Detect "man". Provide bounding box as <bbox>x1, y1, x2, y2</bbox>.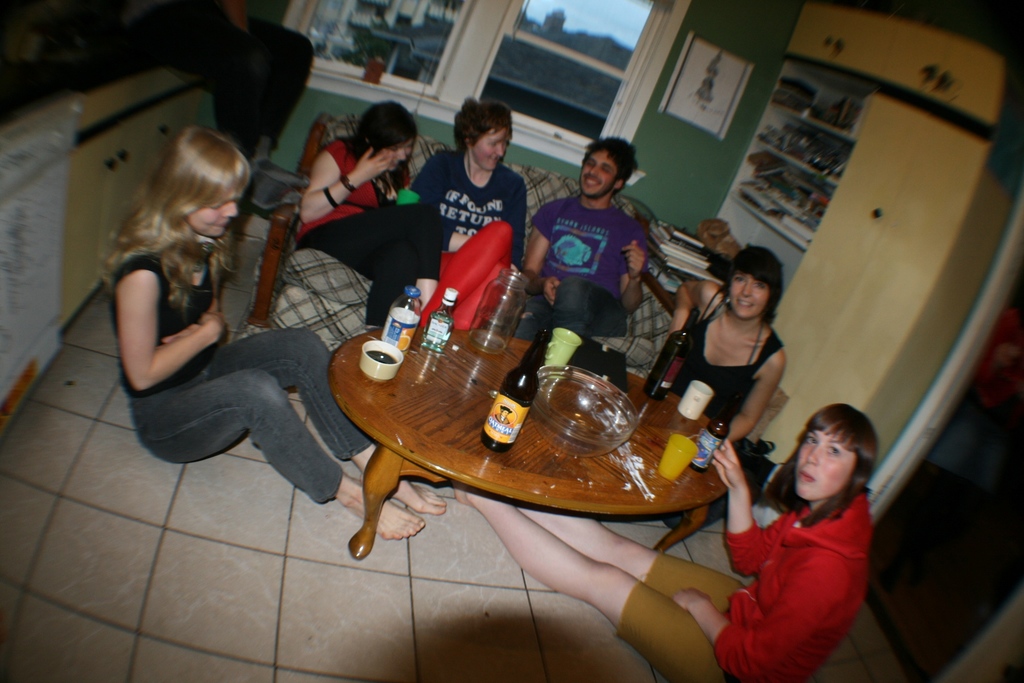
<bbox>528, 151, 669, 339</bbox>.
